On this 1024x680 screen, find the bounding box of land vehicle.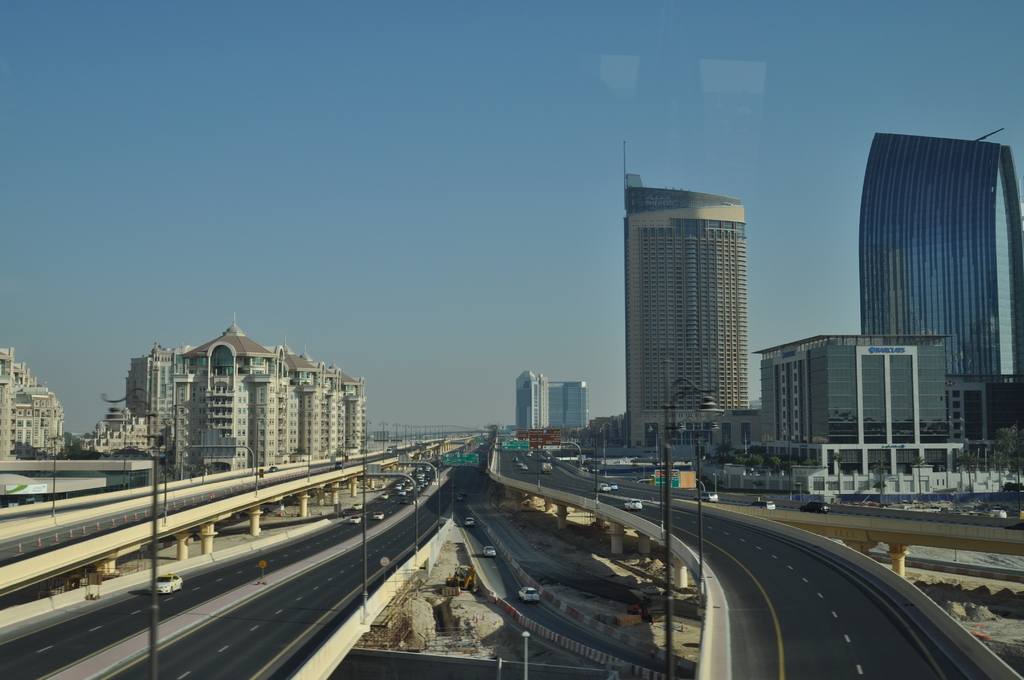
Bounding box: crop(481, 543, 496, 560).
